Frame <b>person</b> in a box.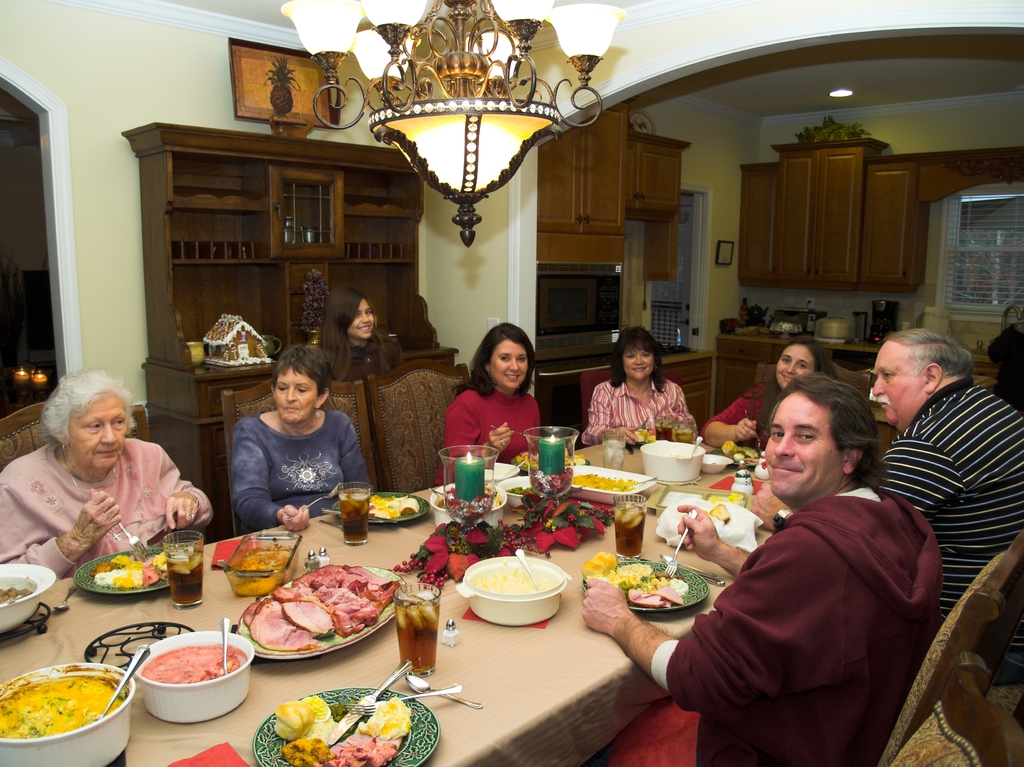
region(705, 336, 813, 455).
